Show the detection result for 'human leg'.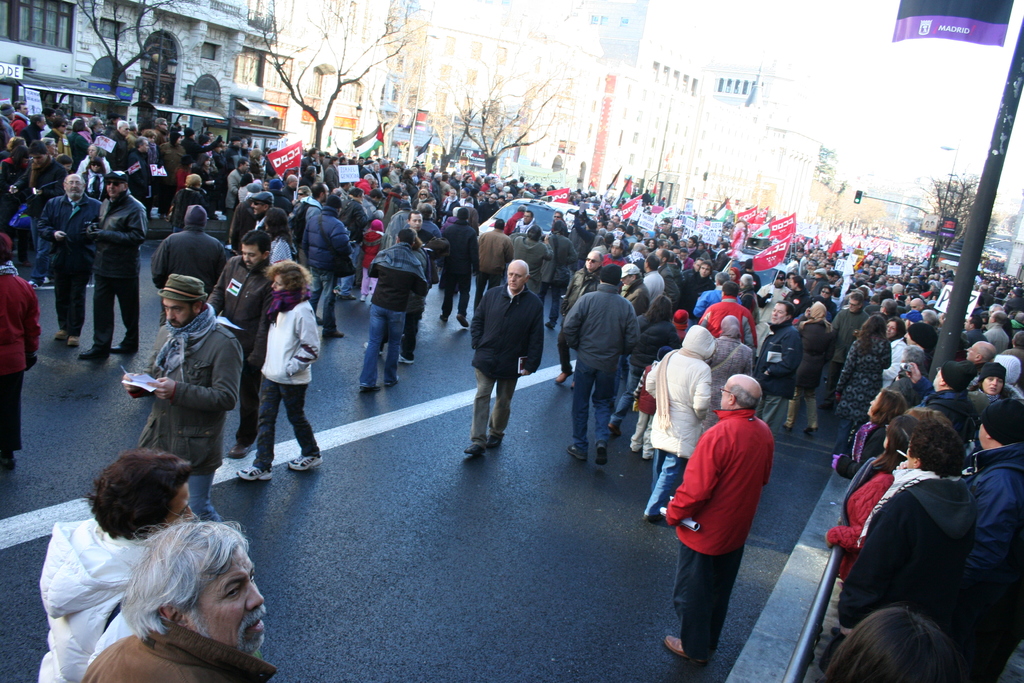
box(568, 368, 591, 464).
